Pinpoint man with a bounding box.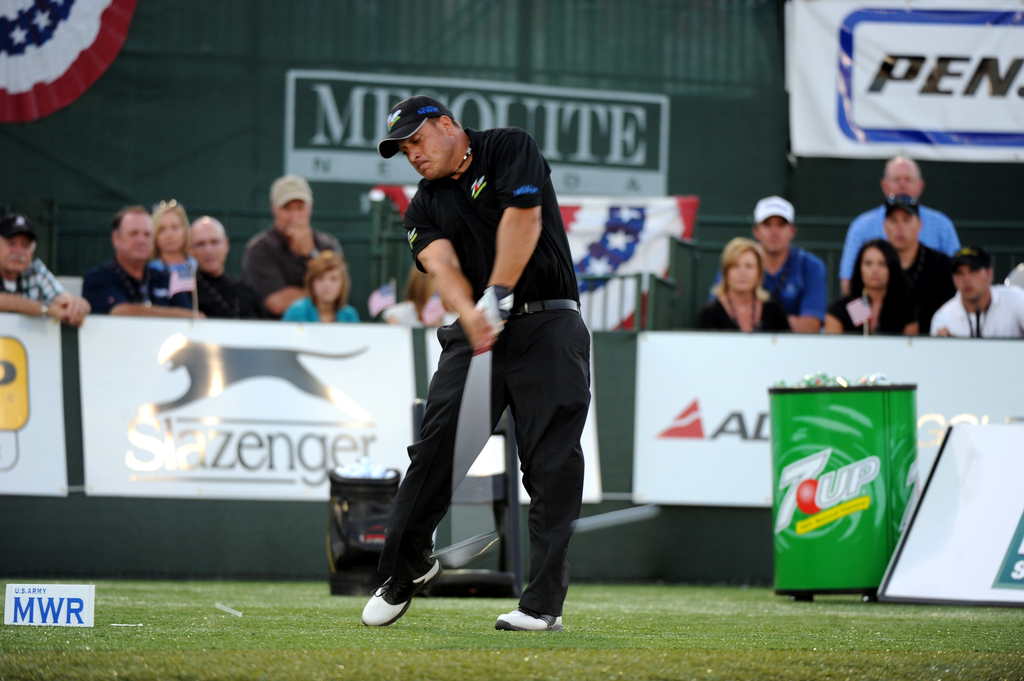
244 176 345 323.
